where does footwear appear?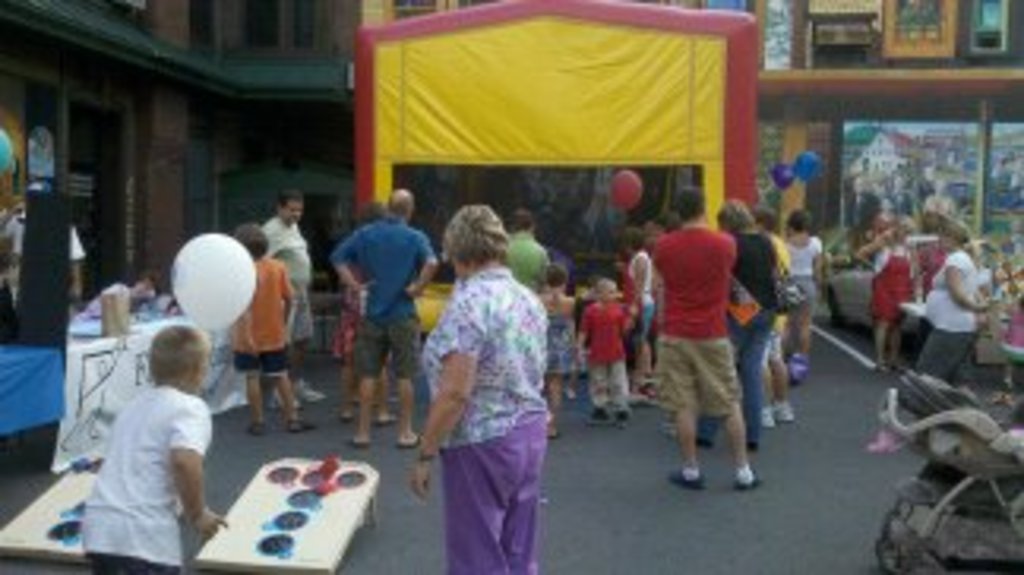
Appears at 288:417:313:433.
